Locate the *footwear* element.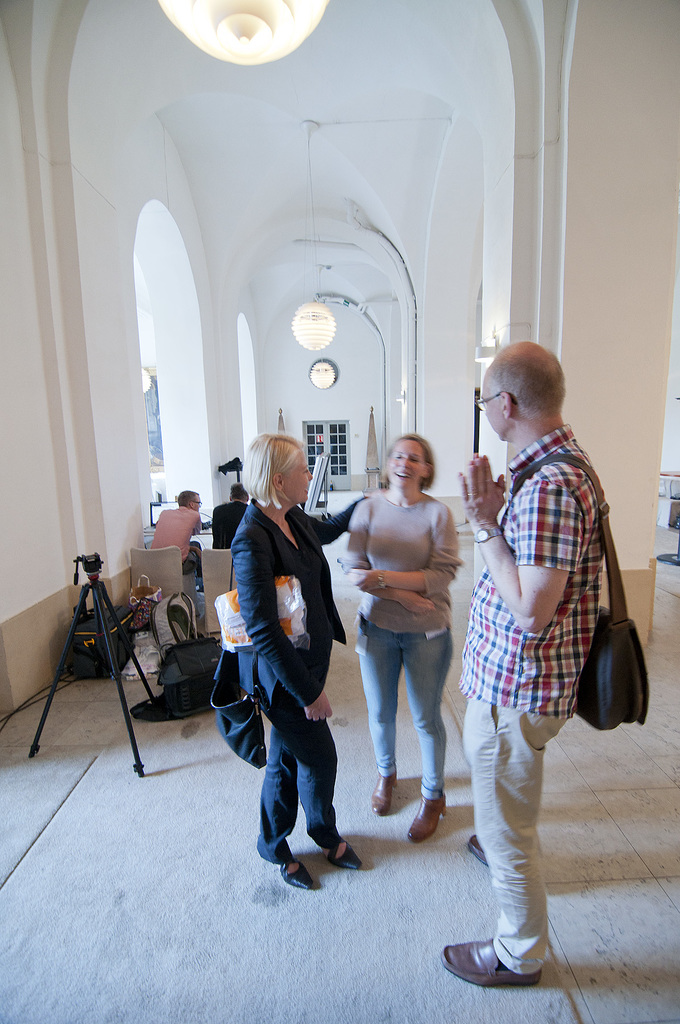
Element bbox: bbox=(406, 790, 448, 845).
